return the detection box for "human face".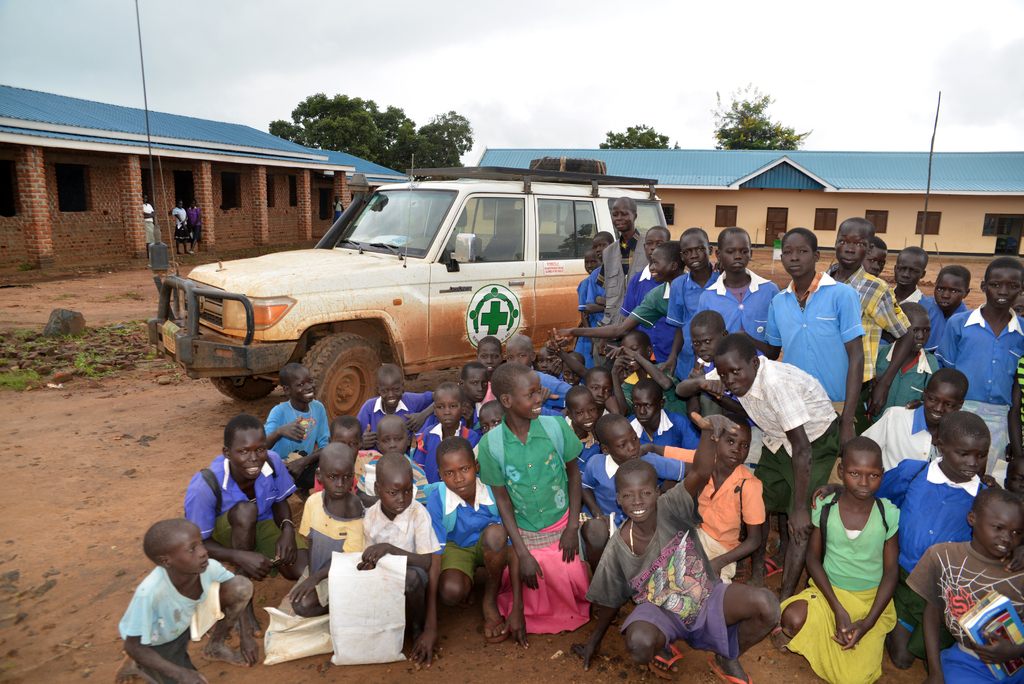
locate(472, 338, 504, 375).
